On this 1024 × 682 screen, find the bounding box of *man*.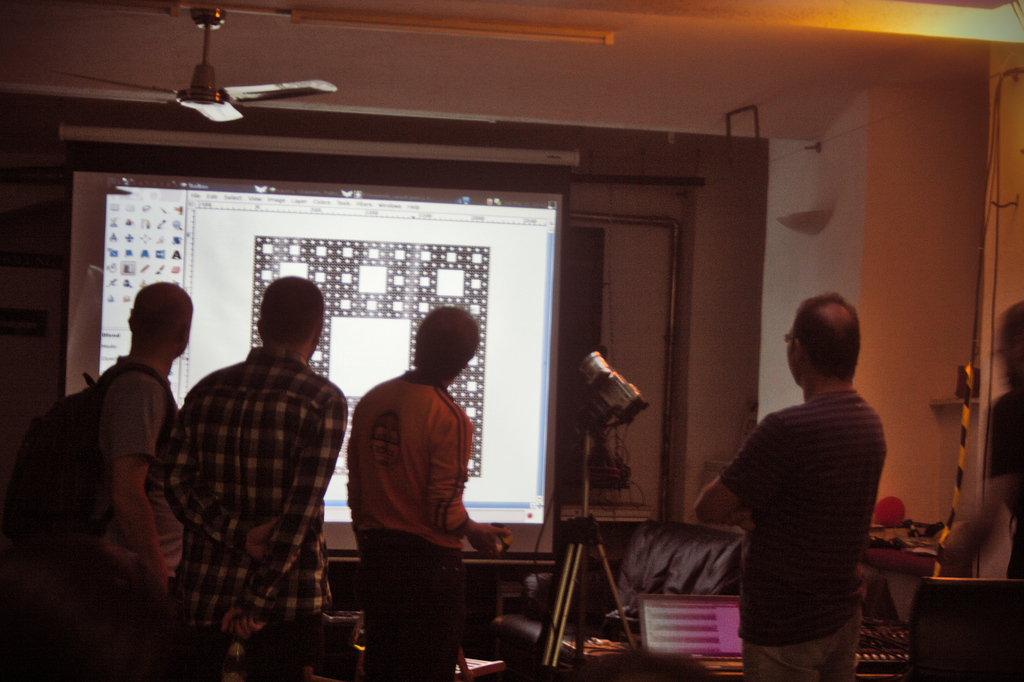
Bounding box: box=[352, 307, 511, 681].
